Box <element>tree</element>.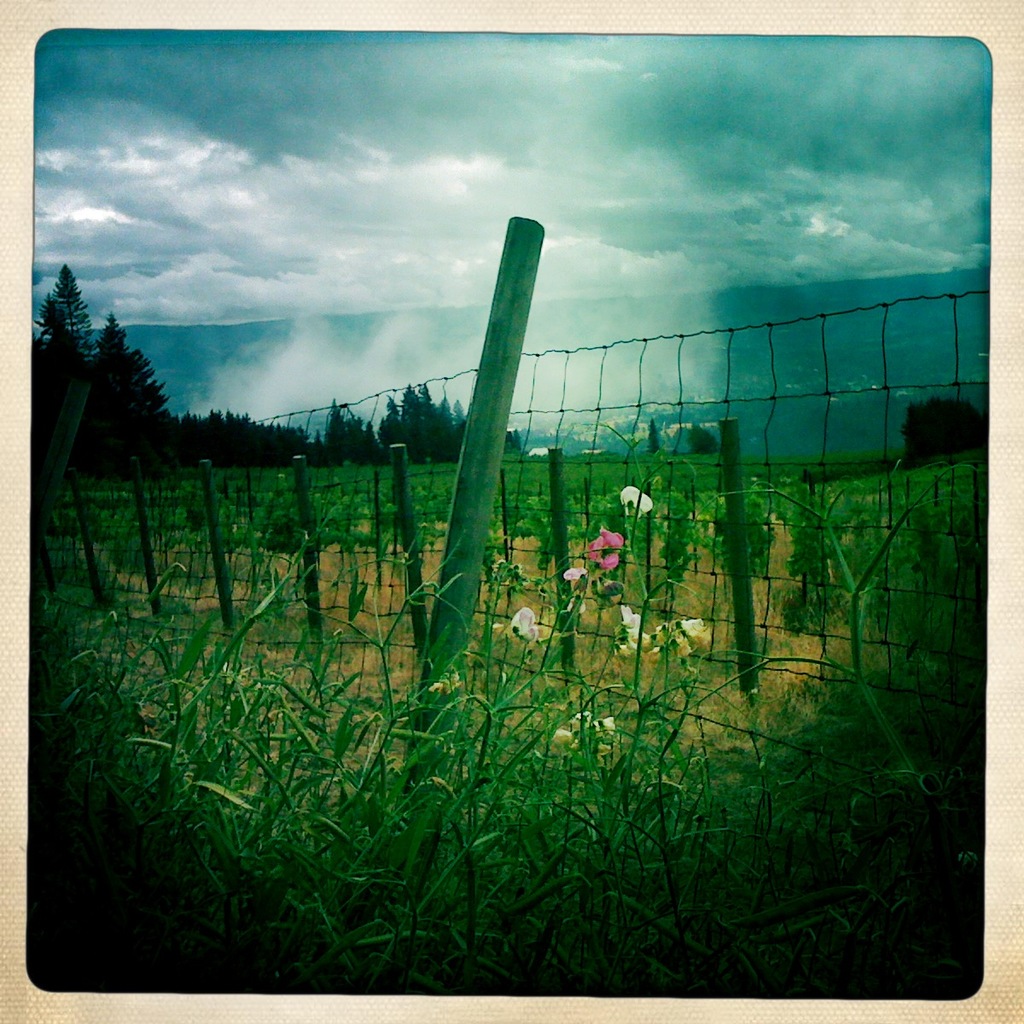
bbox=[381, 374, 502, 439].
